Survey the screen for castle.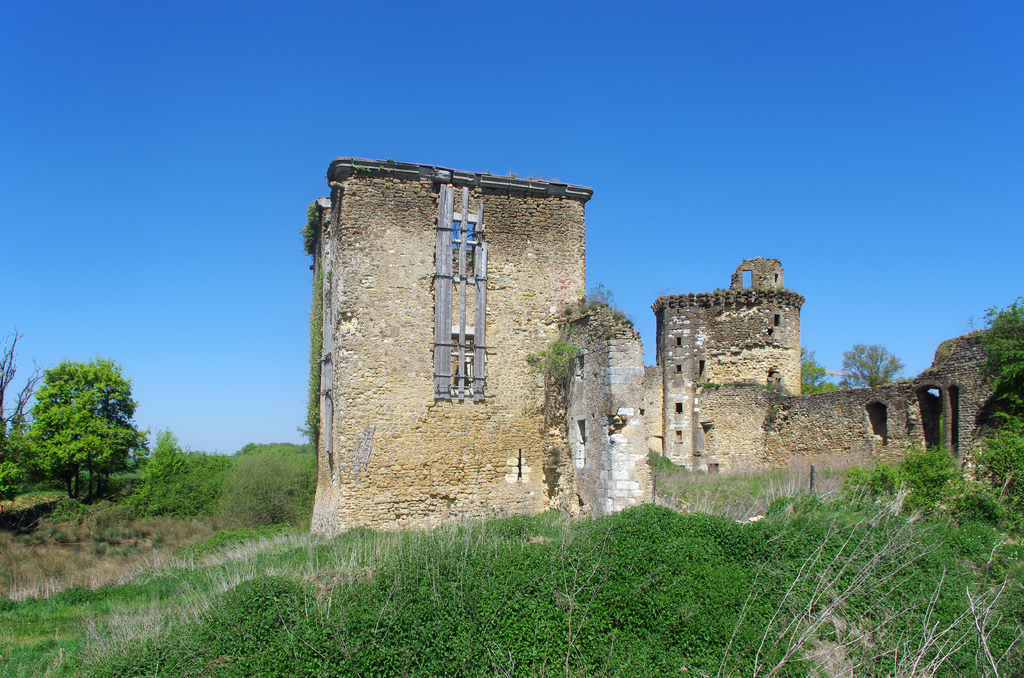
Survey found: <bbox>282, 154, 961, 541</bbox>.
